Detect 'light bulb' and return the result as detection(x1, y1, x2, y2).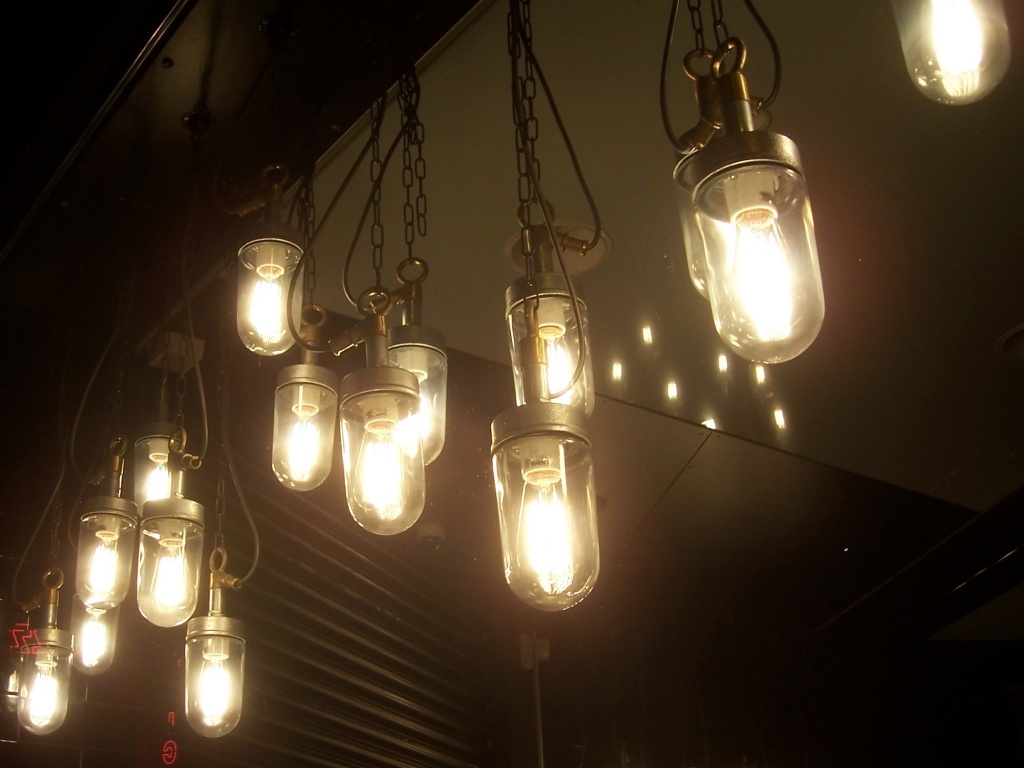
detection(75, 451, 133, 601).
